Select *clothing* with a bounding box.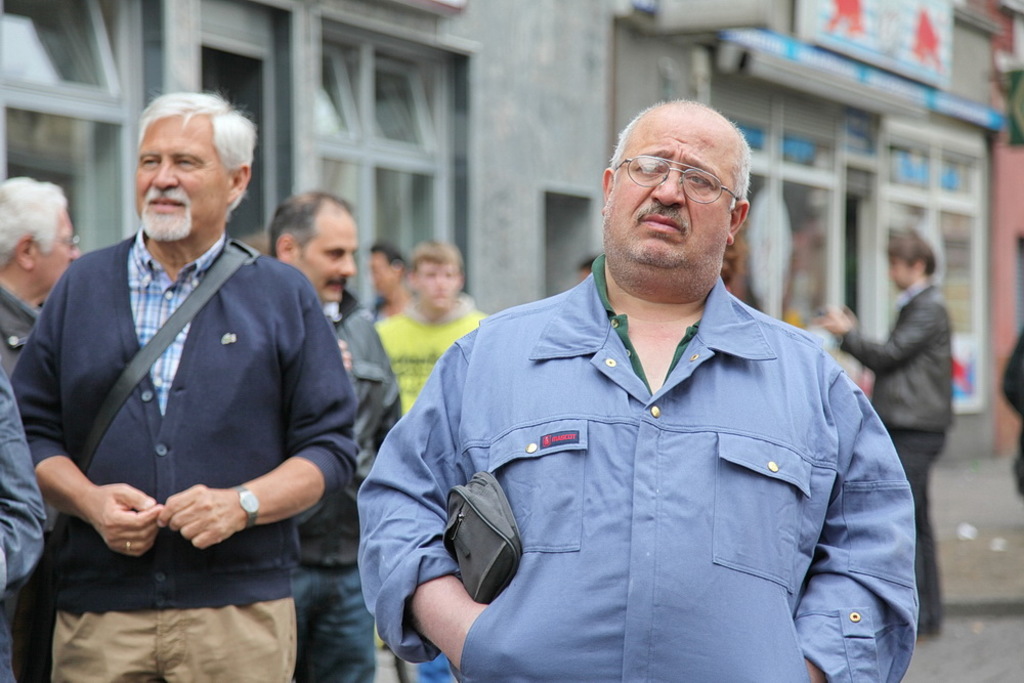
358 256 921 682.
